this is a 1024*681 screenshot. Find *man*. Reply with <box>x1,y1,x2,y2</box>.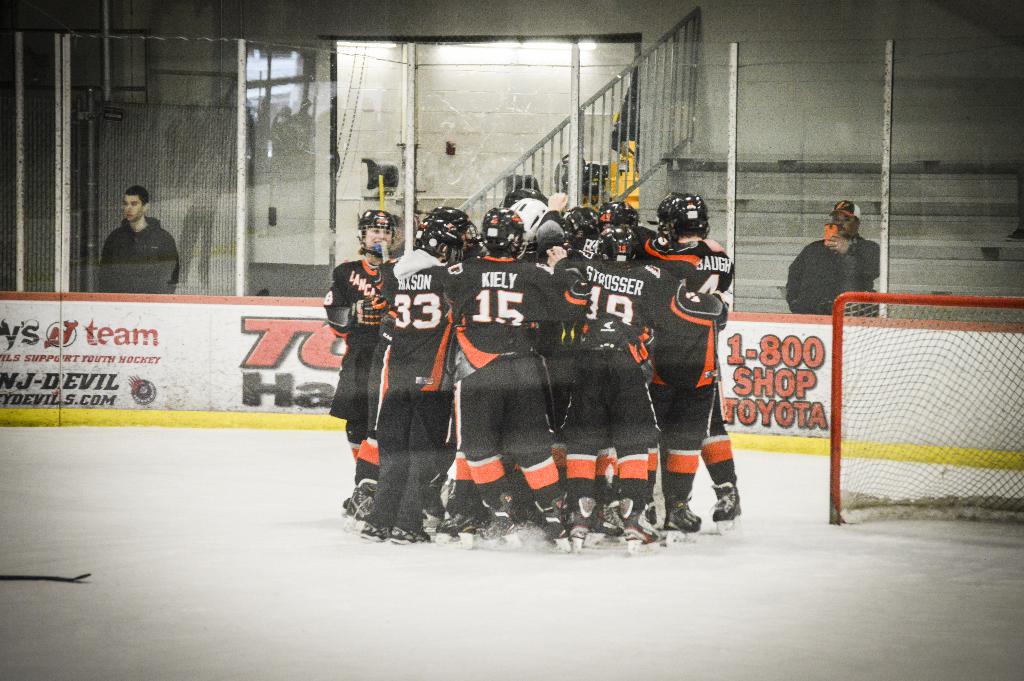
<box>92,189,186,294</box>.
